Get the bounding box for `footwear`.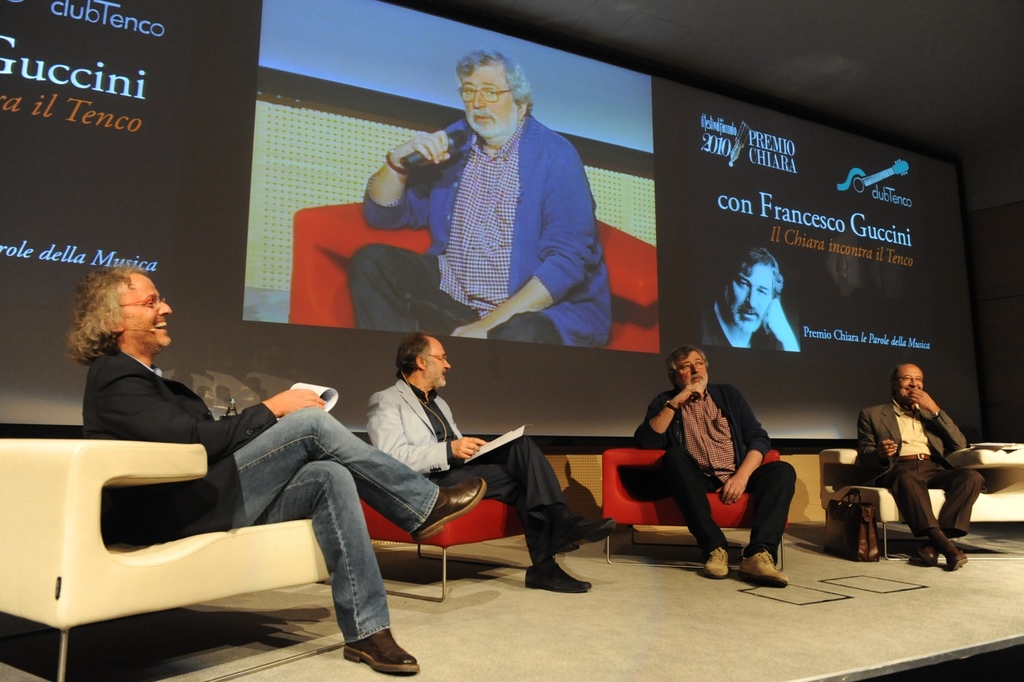
box(905, 532, 958, 565).
